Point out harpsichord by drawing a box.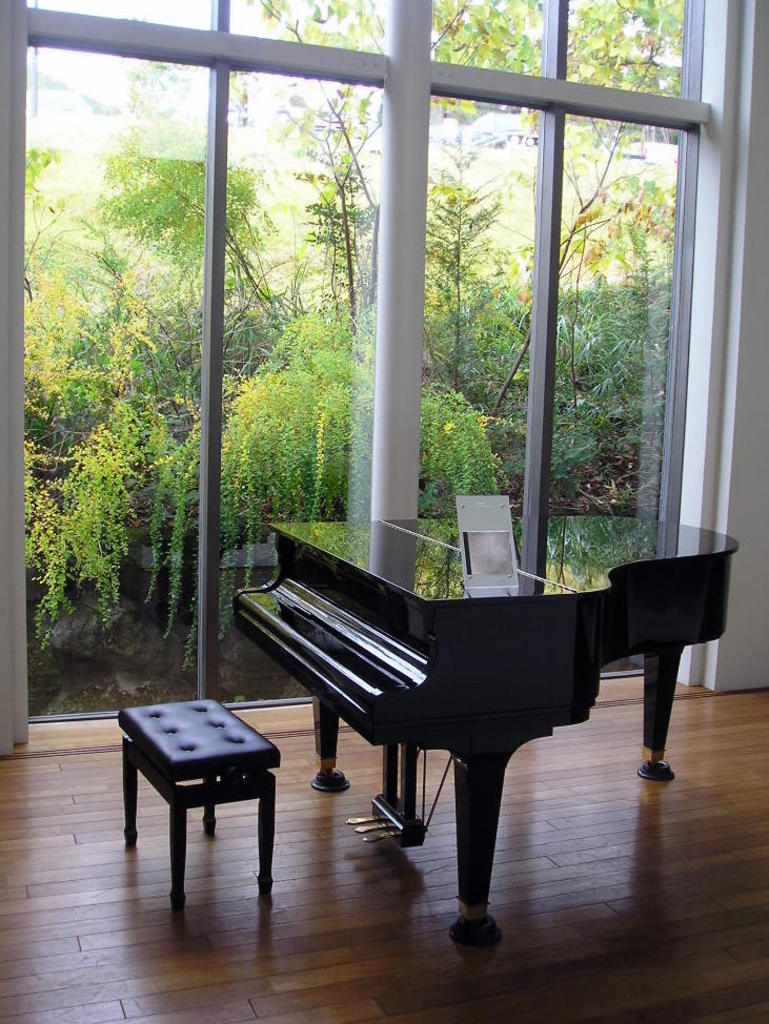
detection(227, 524, 741, 954).
